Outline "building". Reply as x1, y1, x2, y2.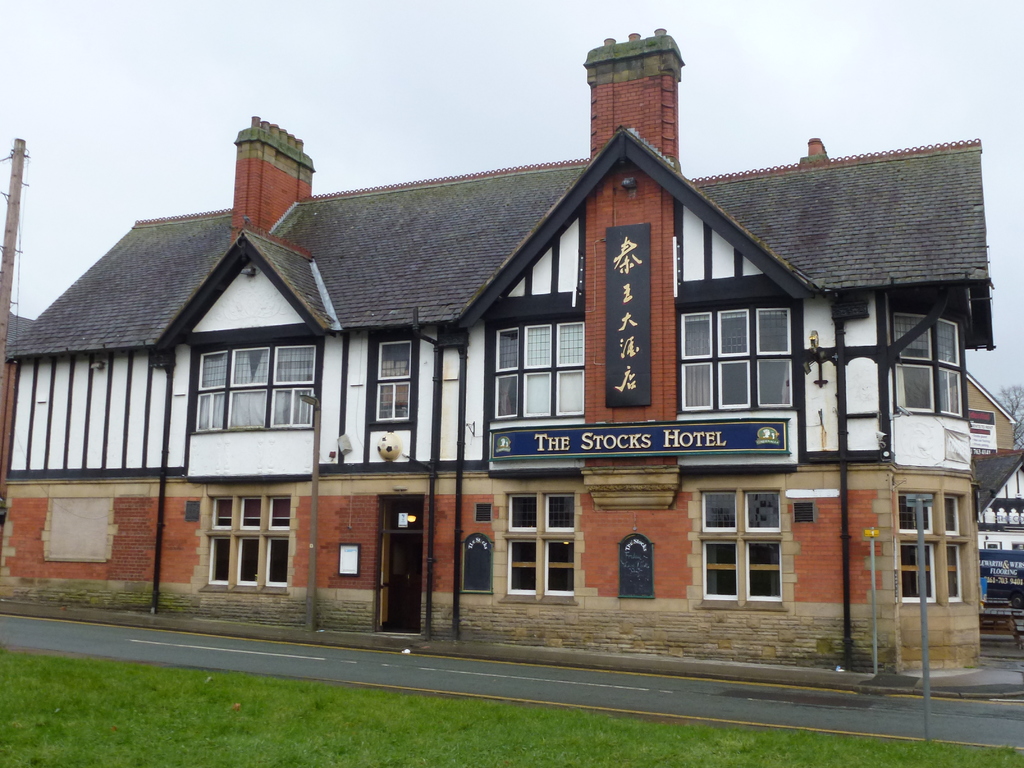
973, 451, 1023, 550.
